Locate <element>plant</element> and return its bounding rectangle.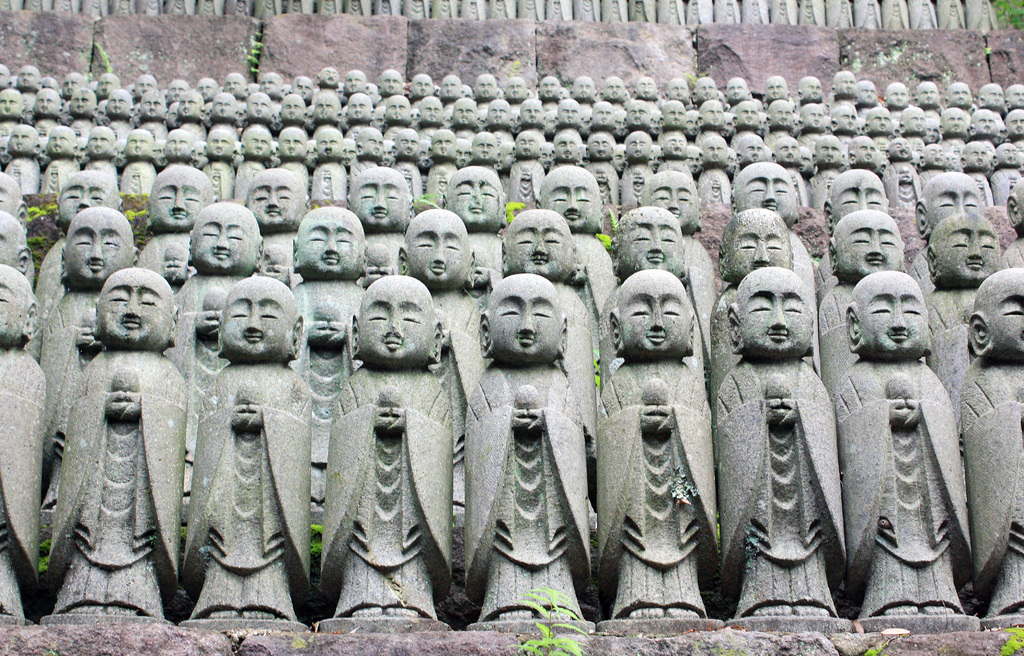
l=247, t=26, r=263, b=79.
